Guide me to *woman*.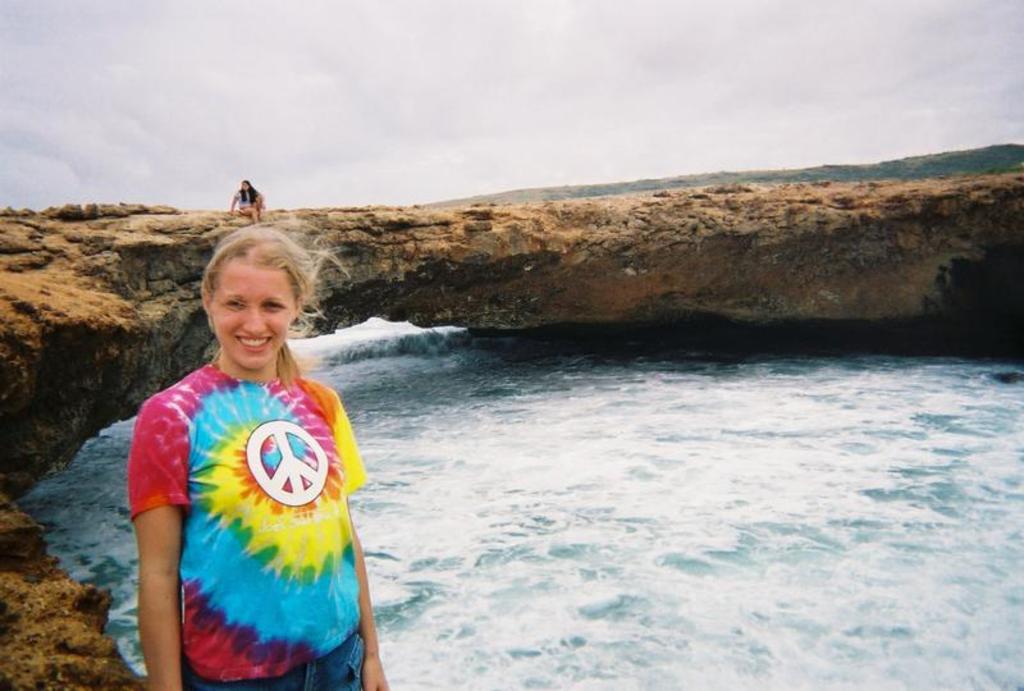
Guidance: 114 219 397 690.
